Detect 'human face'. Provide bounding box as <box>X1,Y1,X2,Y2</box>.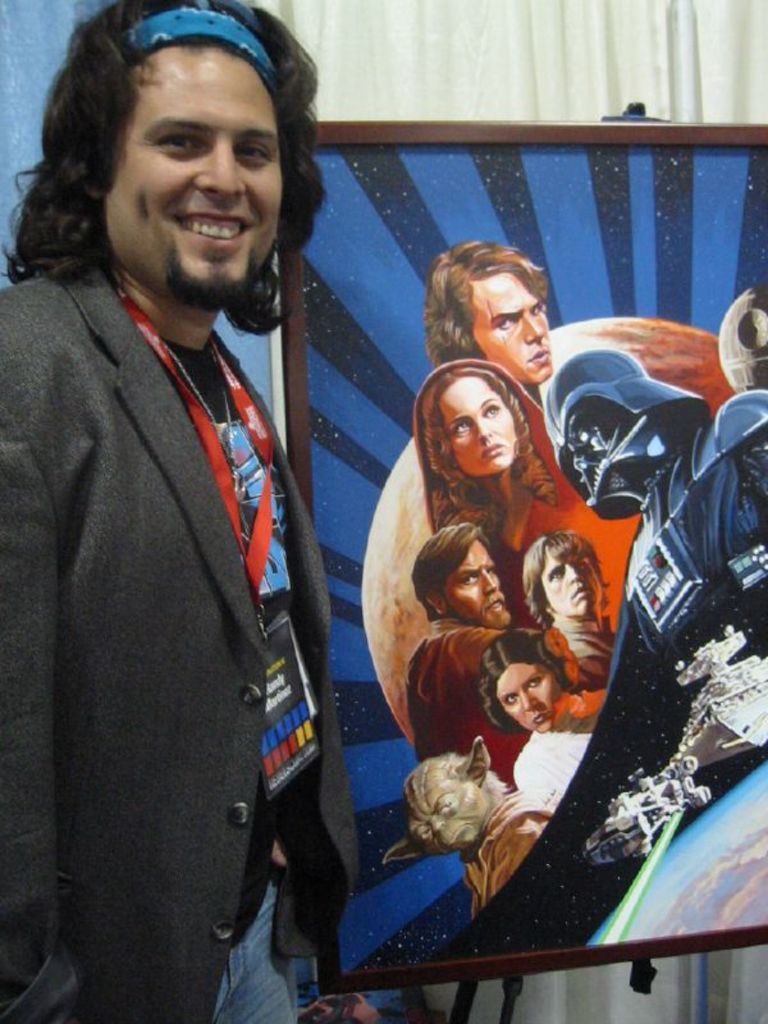
<box>498,669,559,732</box>.
